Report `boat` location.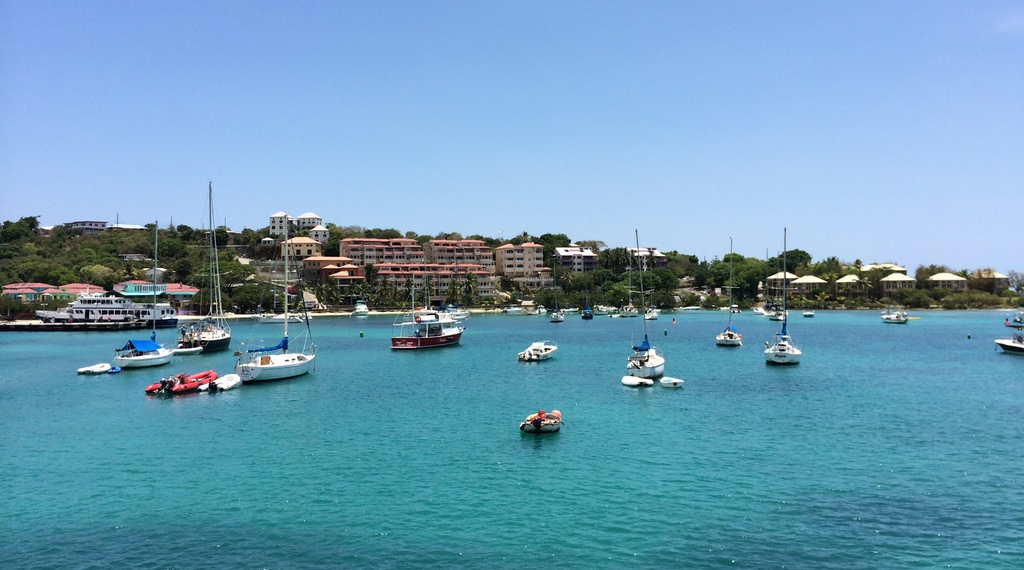
Report: box=[412, 252, 441, 317].
